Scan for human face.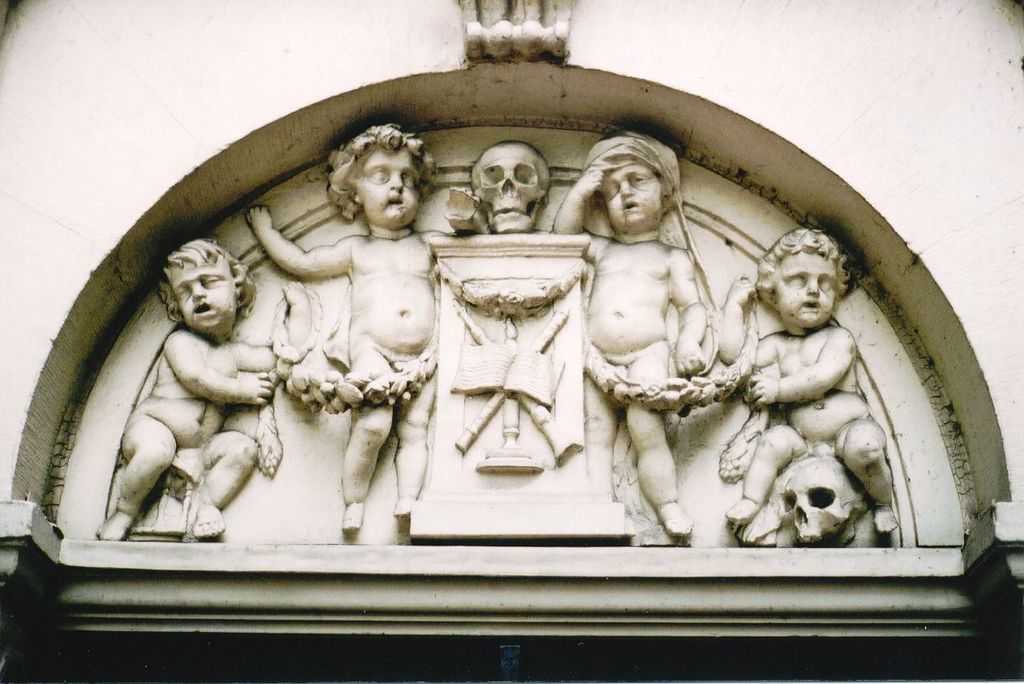
Scan result: x1=608, y1=172, x2=666, y2=232.
